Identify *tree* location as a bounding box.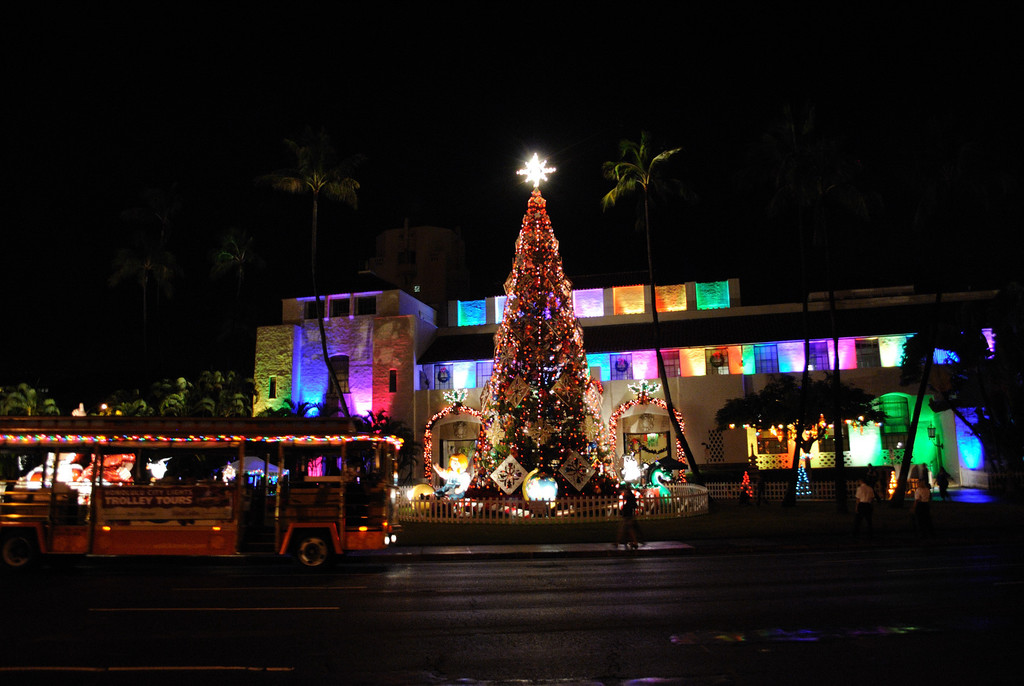
(212,231,253,292).
